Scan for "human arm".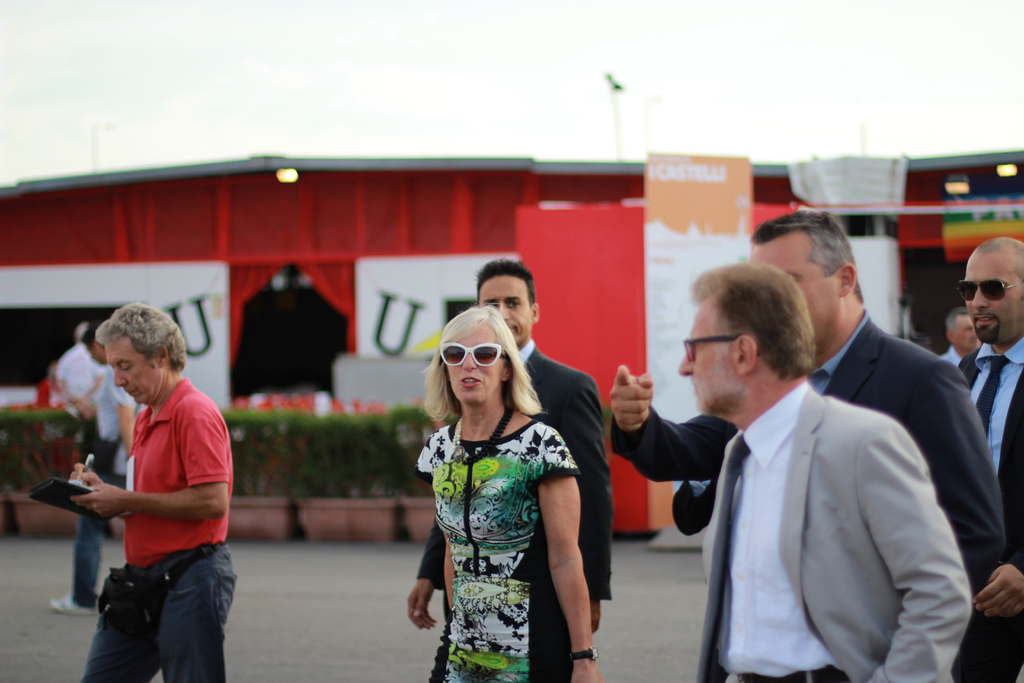
Scan result: 408 494 454 644.
